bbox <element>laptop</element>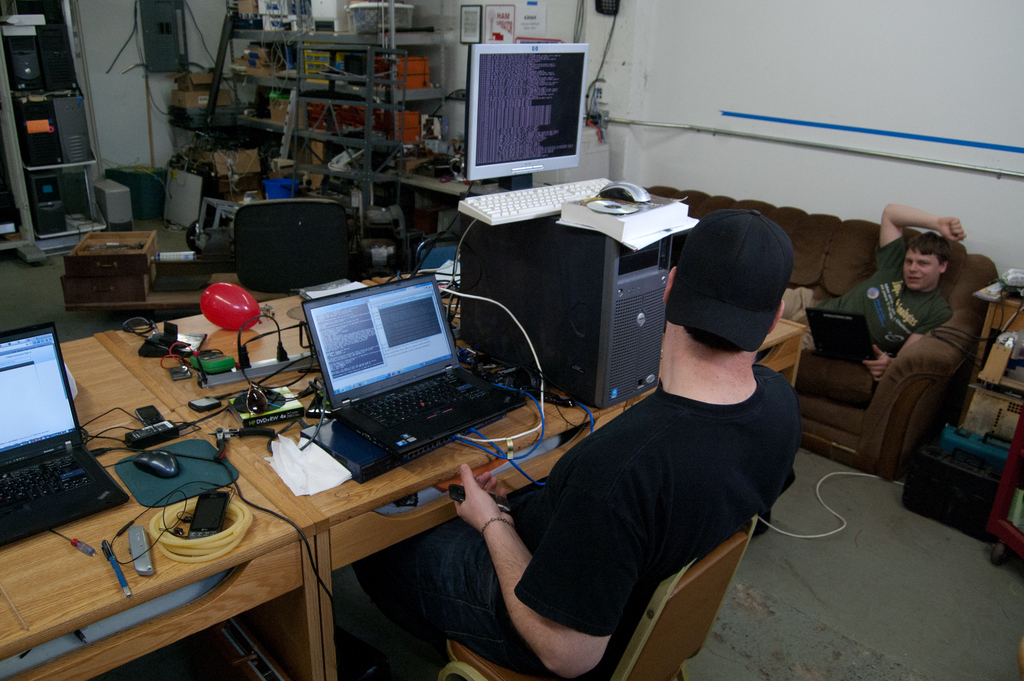
0 321 130 548
